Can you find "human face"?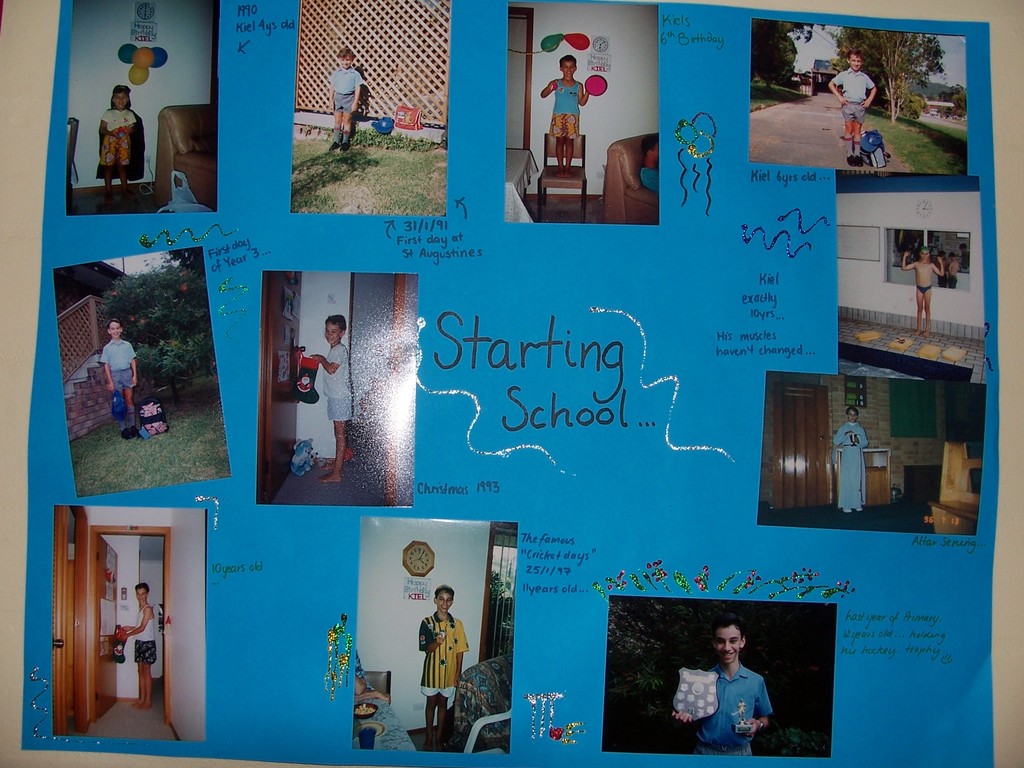
Yes, bounding box: [x1=138, y1=585, x2=147, y2=601].
